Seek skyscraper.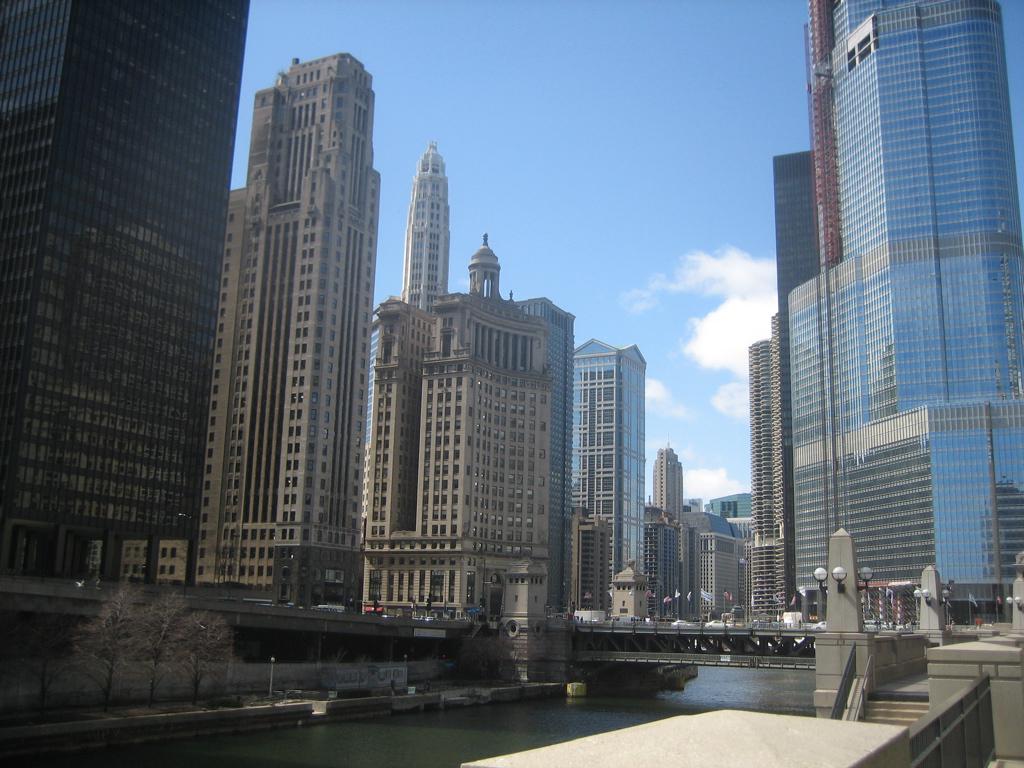
{"left": 194, "top": 47, "right": 377, "bottom": 612}.
